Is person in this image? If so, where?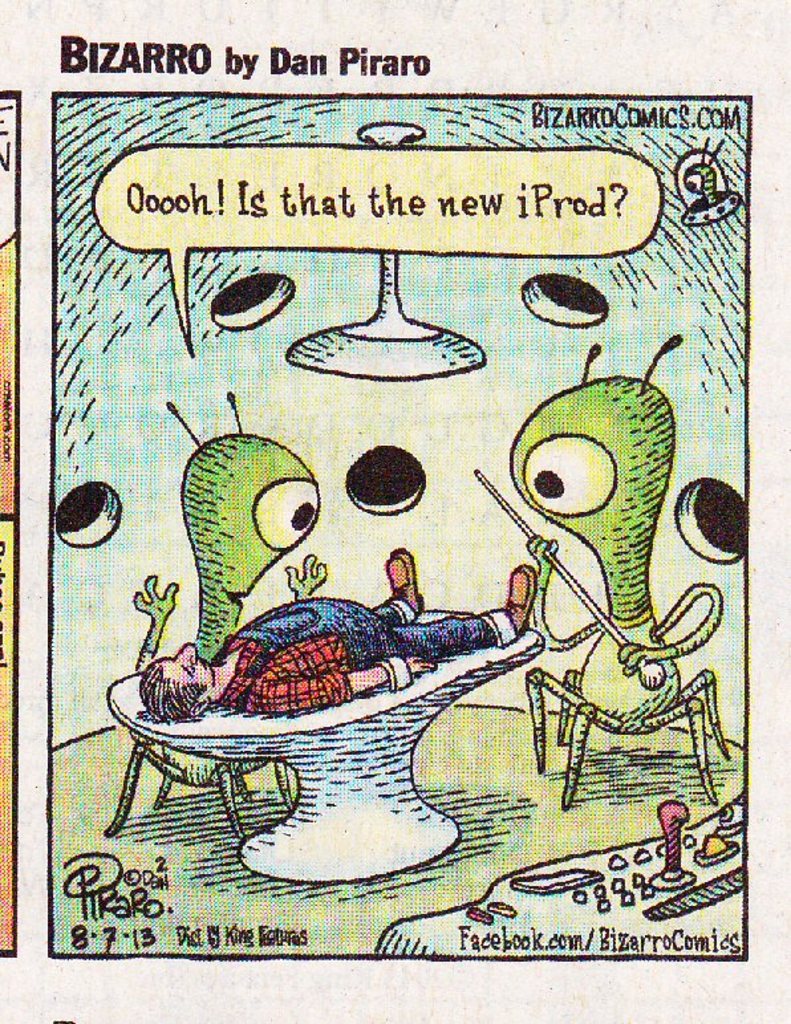
Yes, at Rect(137, 546, 538, 728).
